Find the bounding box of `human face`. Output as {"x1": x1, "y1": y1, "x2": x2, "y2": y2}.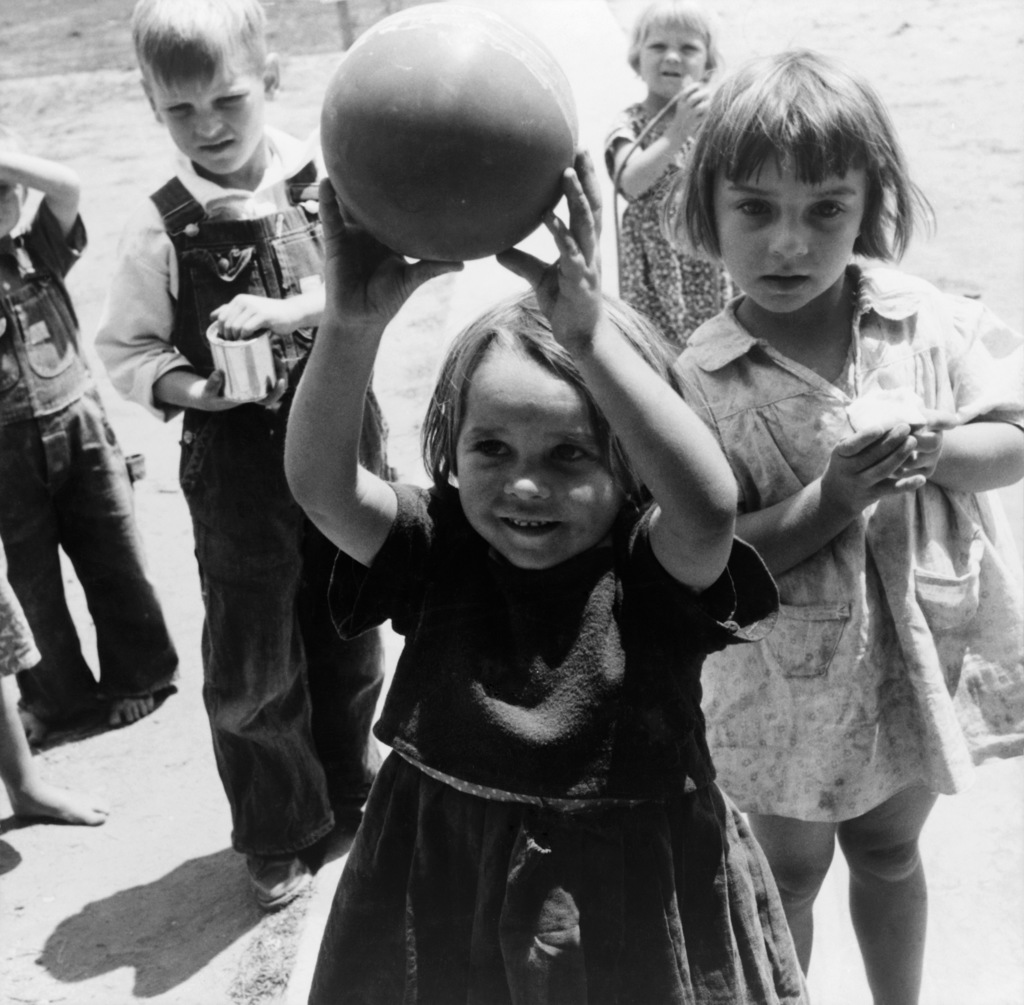
{"x1": 157, "y1": 63, "x2": 266, "y2": 170}.
